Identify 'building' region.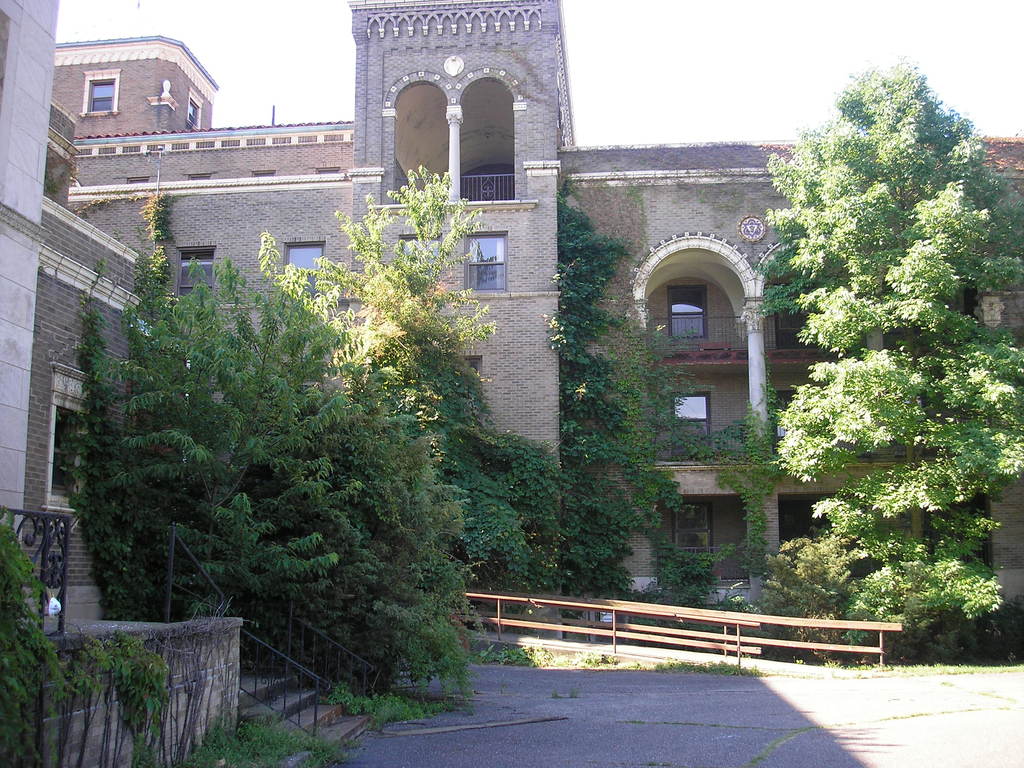
Region: 0:0:1023:767.
